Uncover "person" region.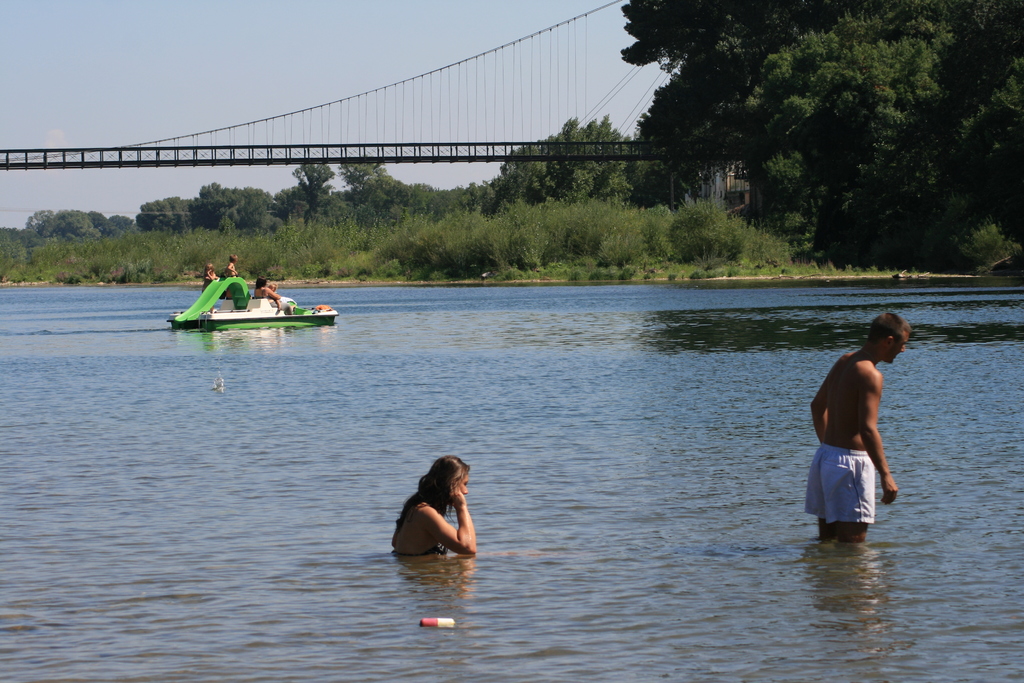
Uncovered: box=[797, 311, 913, 539].
